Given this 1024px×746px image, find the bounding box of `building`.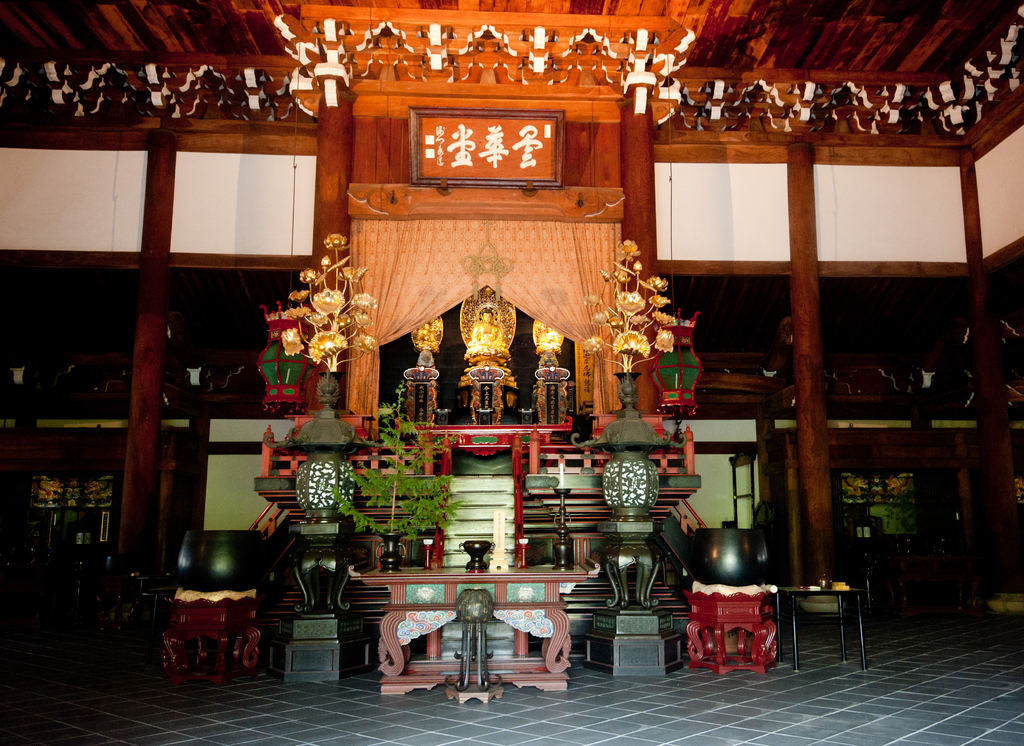
bbox=(0, 0, 1023, 745).
